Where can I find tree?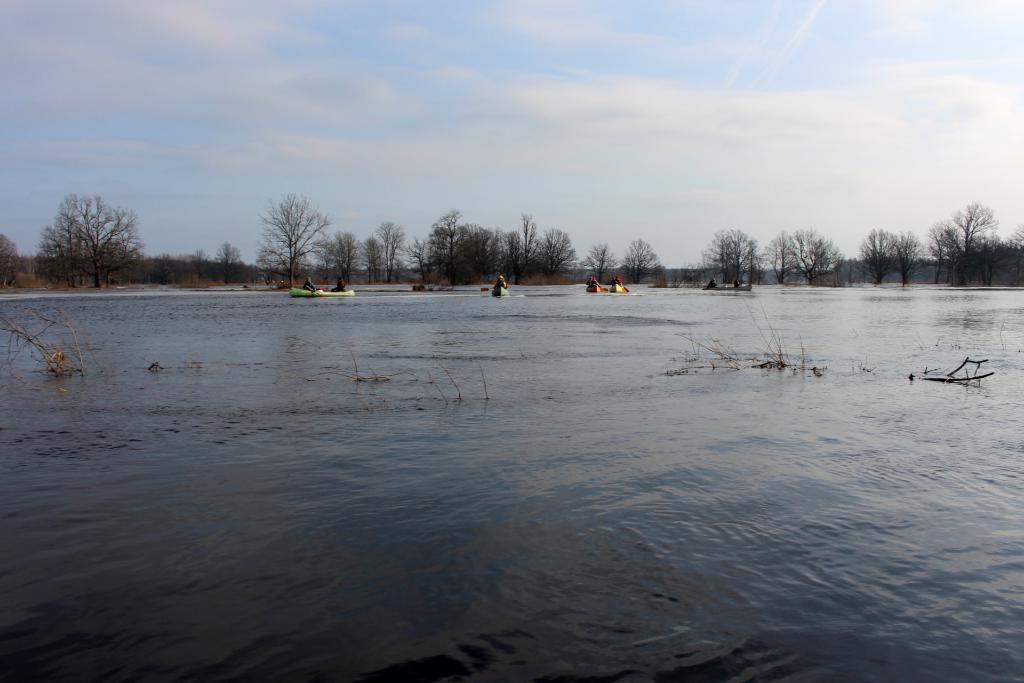
You can find it at 41, 170, 136, 281.
